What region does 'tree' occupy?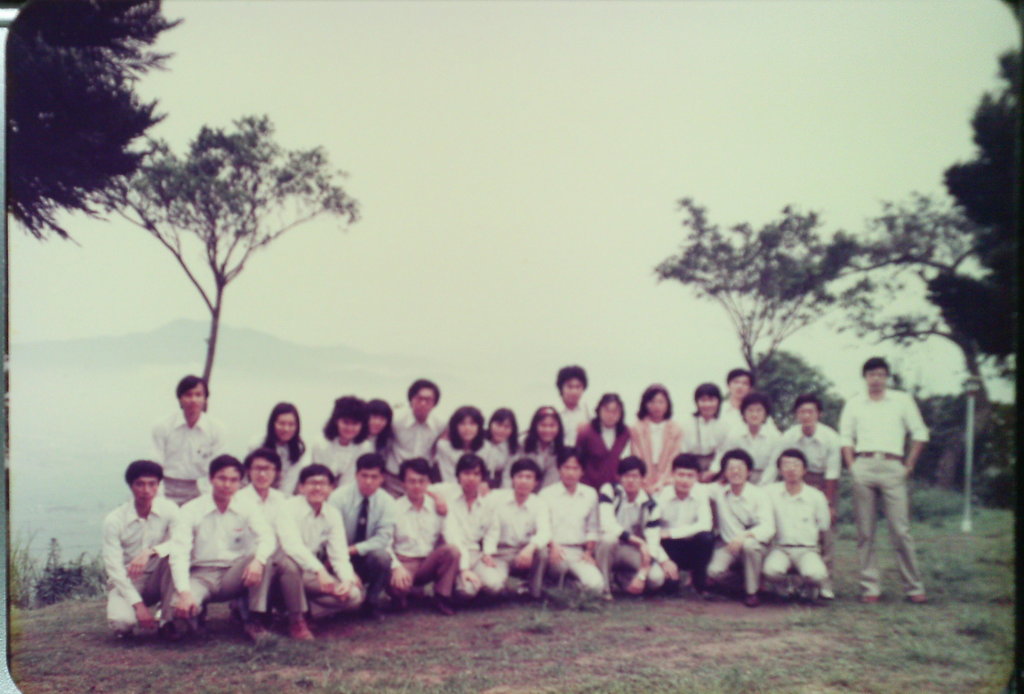
829, 183, 1023, 402.
